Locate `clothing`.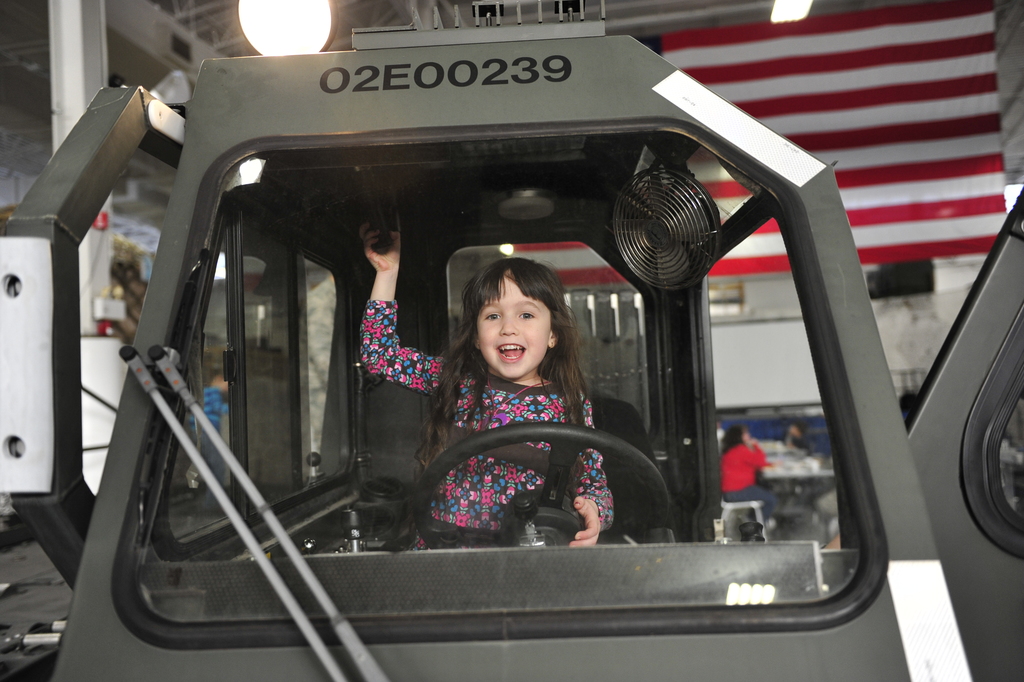
Bounding box: [735, 443, 785, 523].
